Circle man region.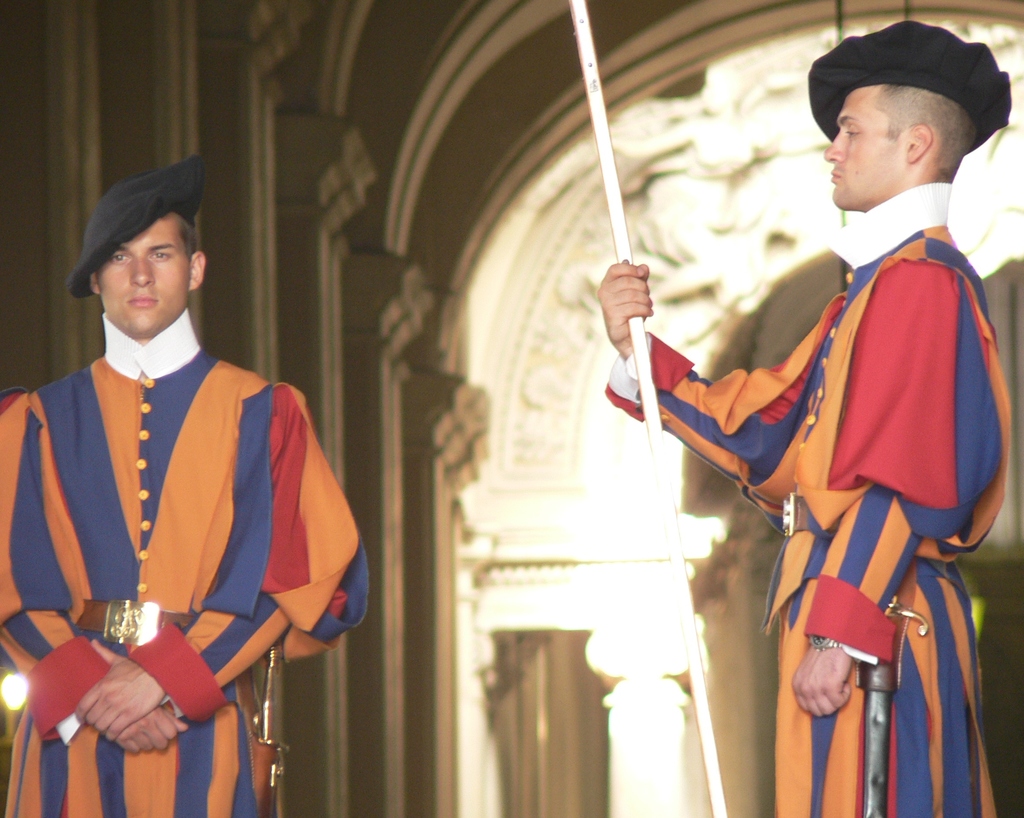
Region: box(6, 172, 342, 814).
